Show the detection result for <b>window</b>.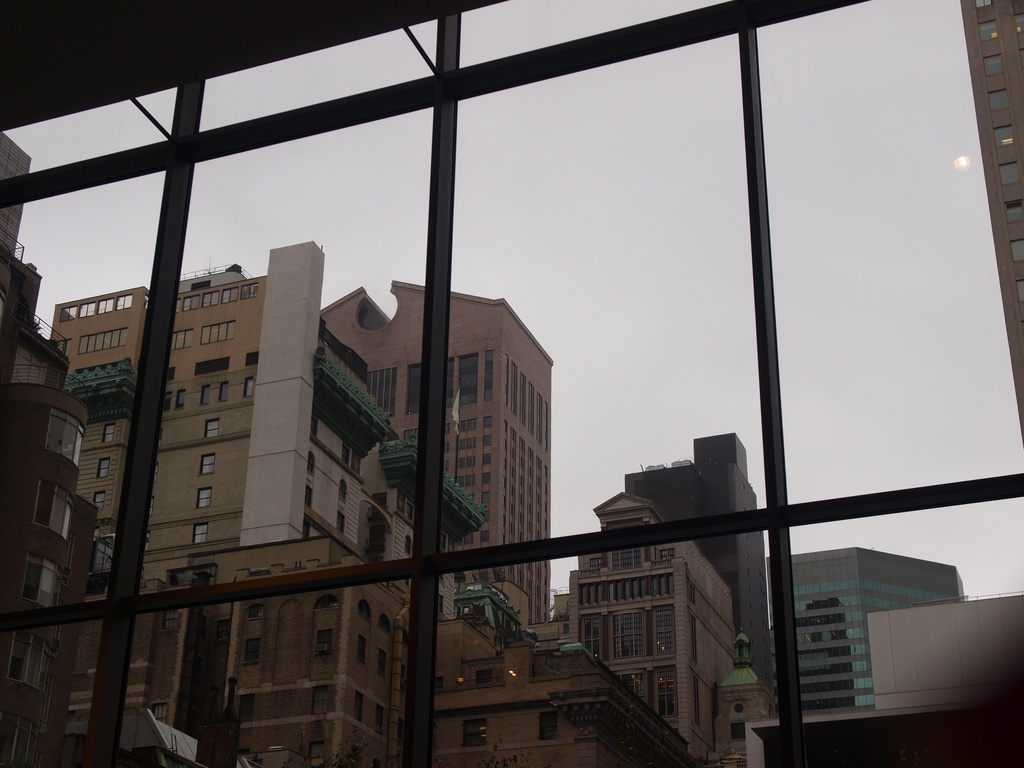
rect(436, 675, 442, 691).
